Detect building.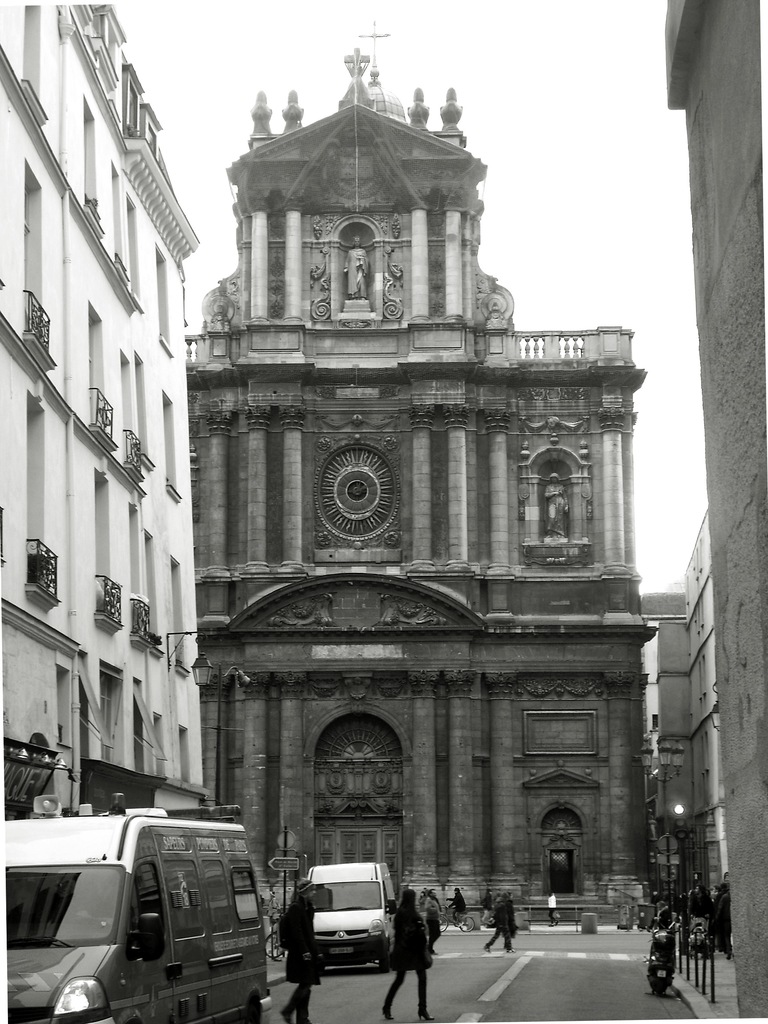
Detected at left=639, top=0, right=767, bottom=1023.
